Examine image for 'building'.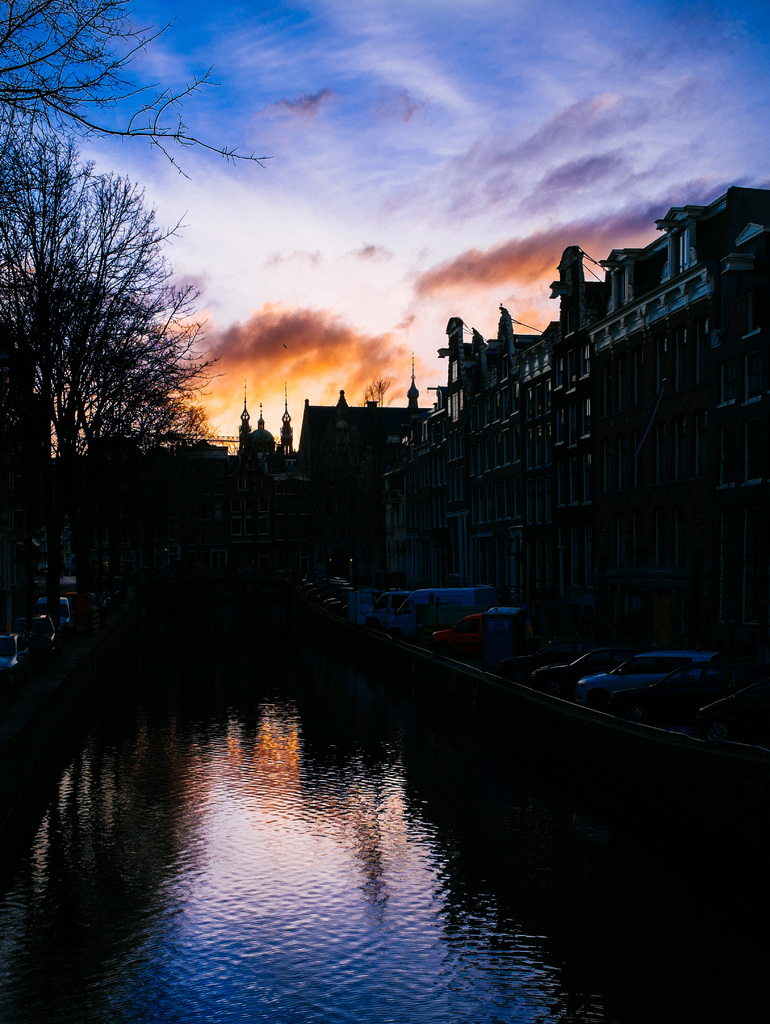
Examination result: [199, 175, 769, 733].
